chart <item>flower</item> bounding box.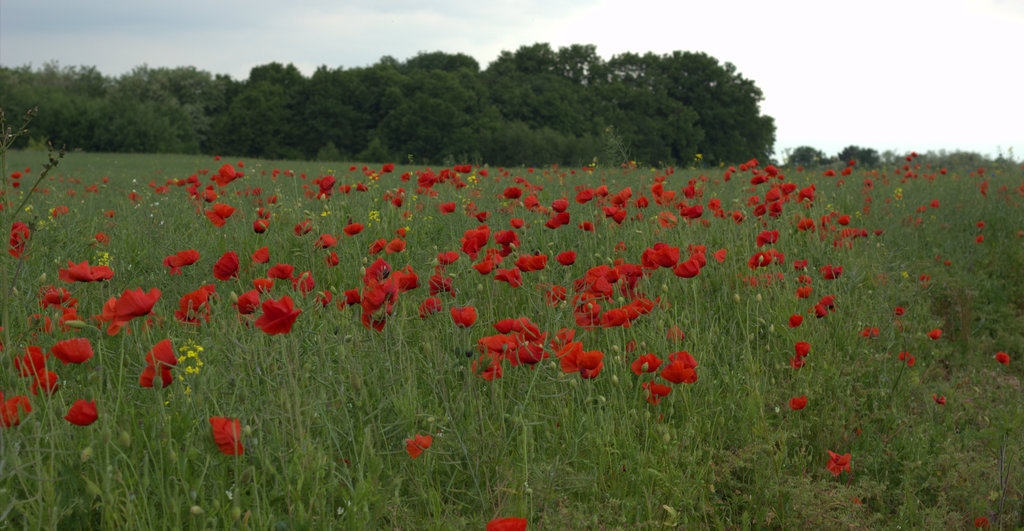
Charted: [668, 347, 701, 387].
